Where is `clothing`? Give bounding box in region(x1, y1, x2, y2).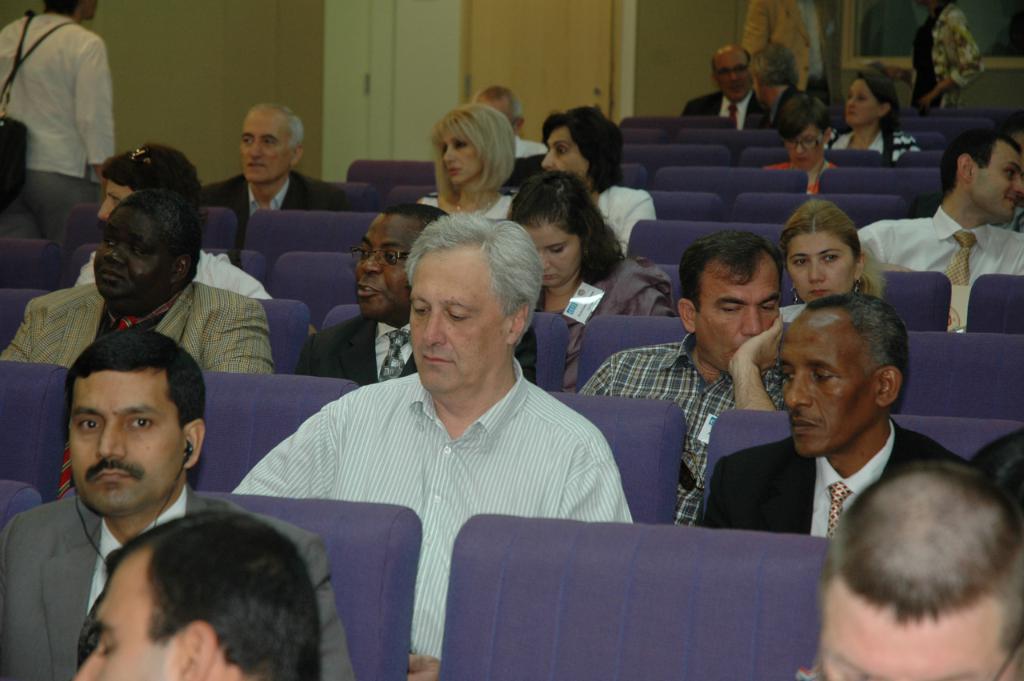
region(514, 134, 548, 162).
